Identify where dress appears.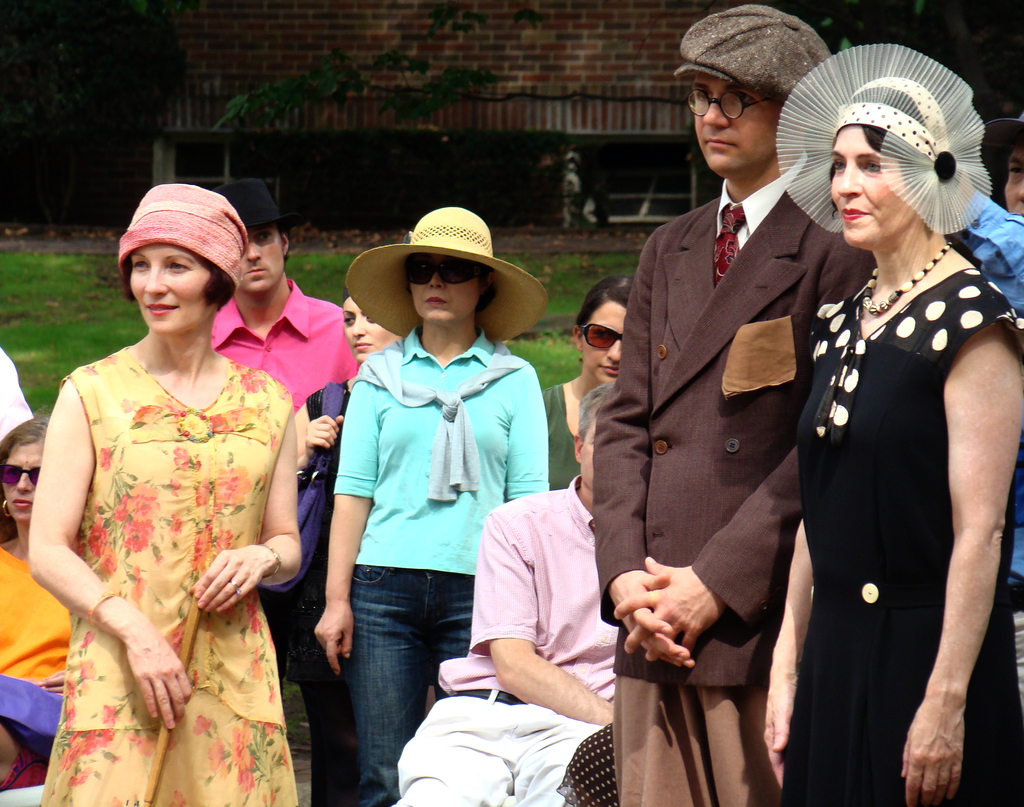
Appears at (x1=776, y1=262, x2=1023, y2=806).
